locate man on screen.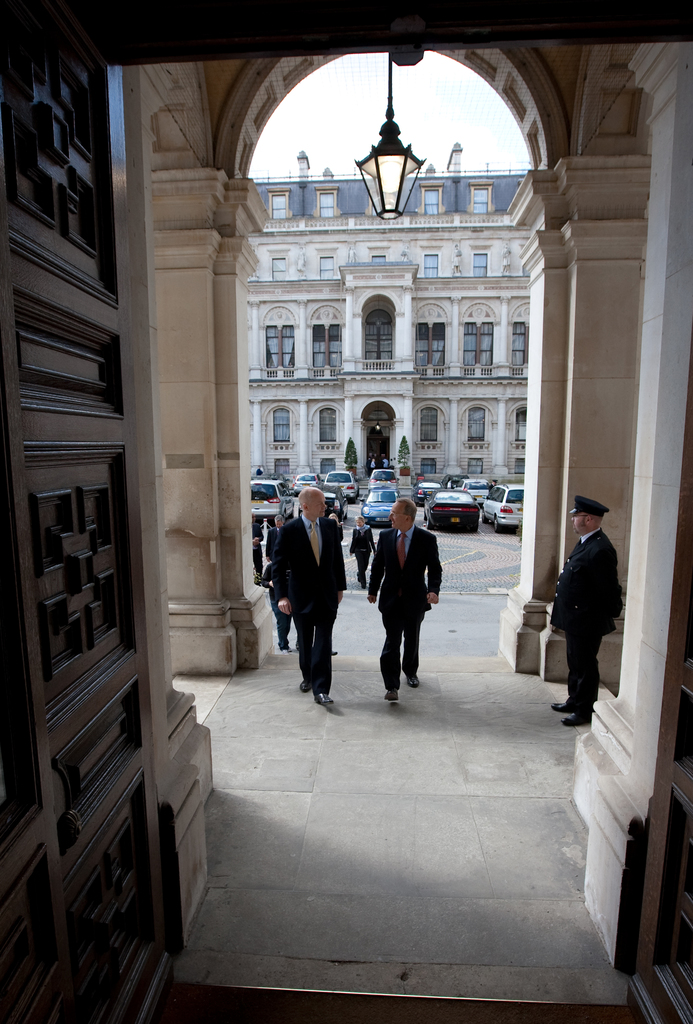
On screen at select_region(353, 512, 376, 589).
